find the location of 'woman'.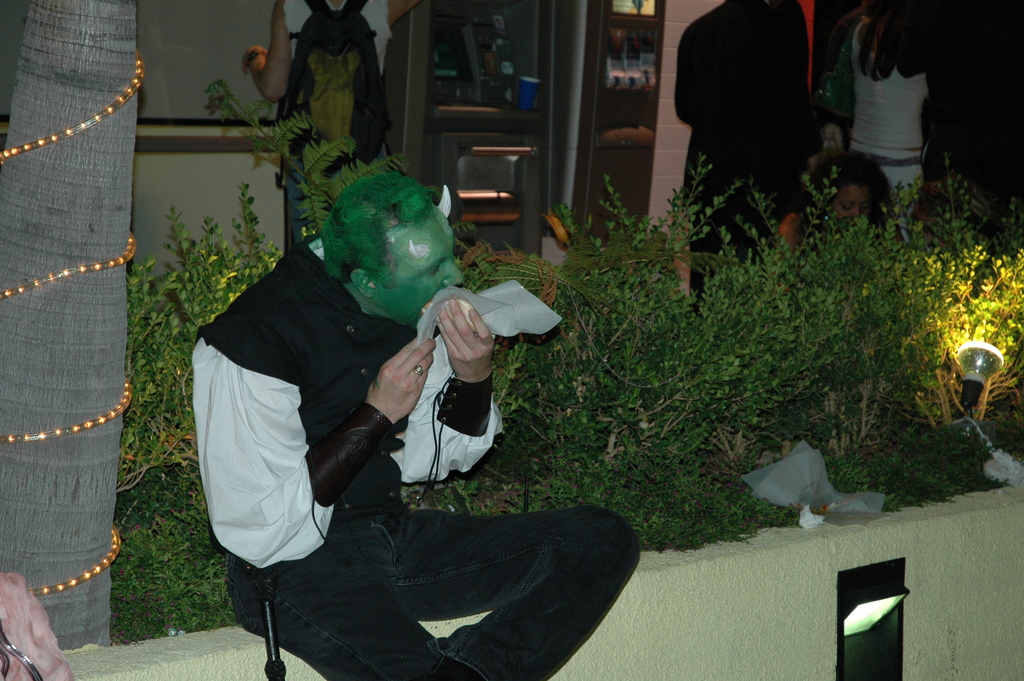
Location: pyautogui.locateOnScreen(778, 148, 906, 258).
